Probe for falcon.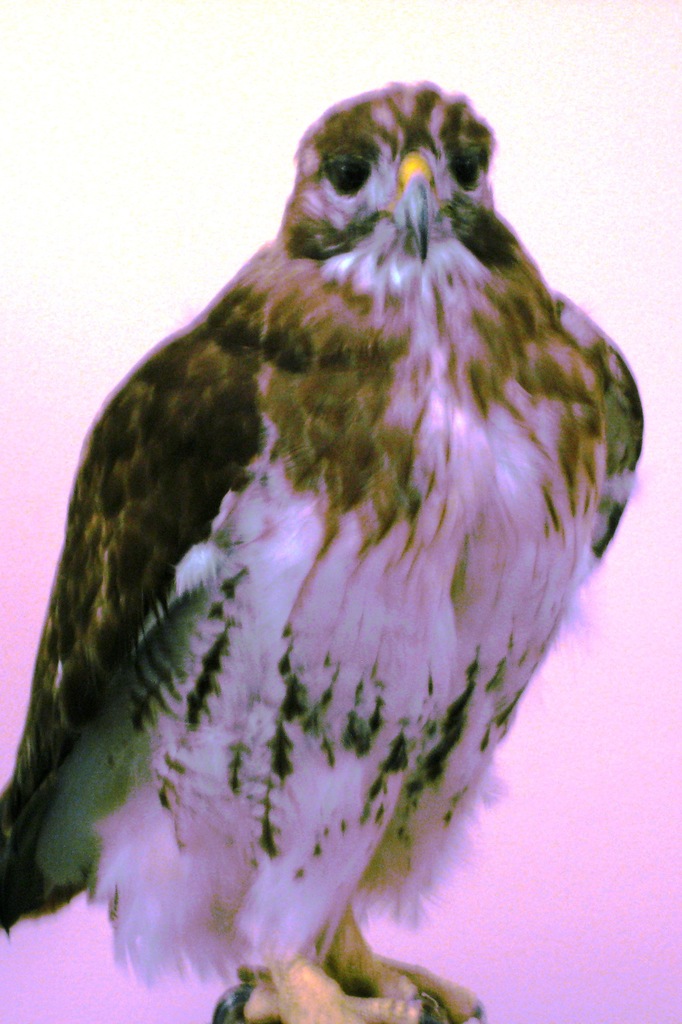
Probe result: 0/77/648/1023.
